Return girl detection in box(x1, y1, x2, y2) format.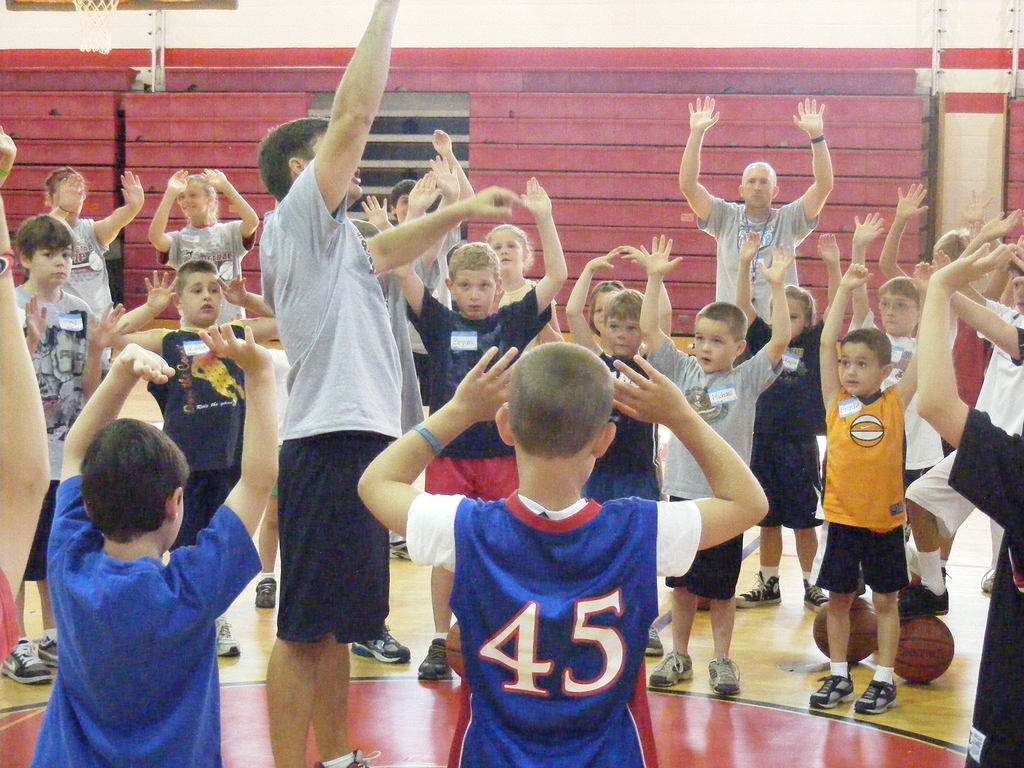
box(485, 221, 561, 341).
